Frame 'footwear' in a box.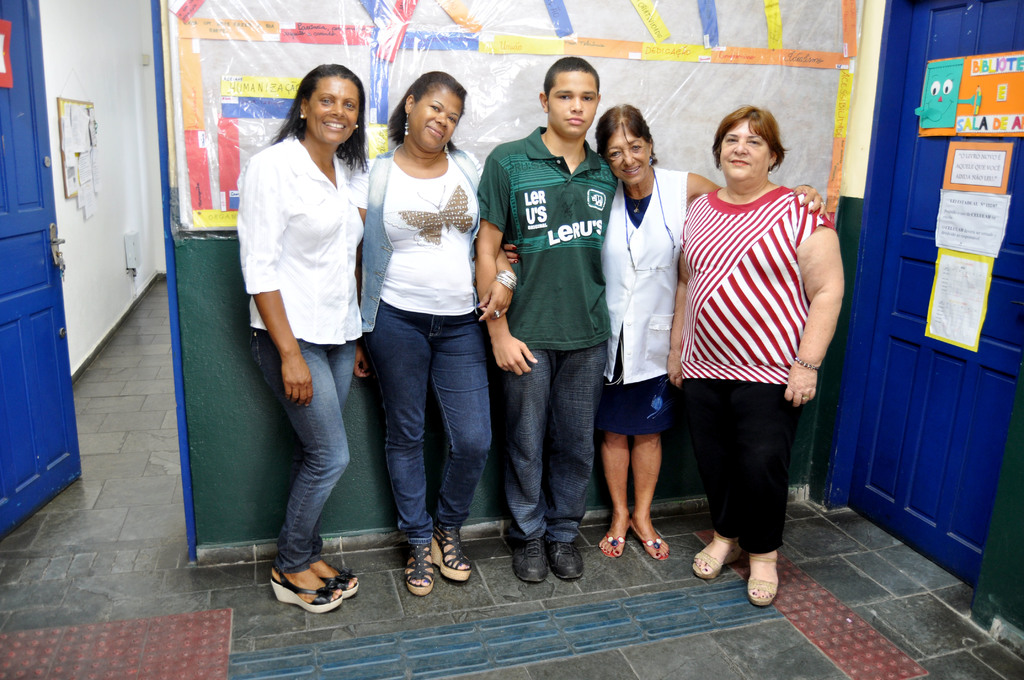
<bbox>749, 549, 776, 603</bbox>.
